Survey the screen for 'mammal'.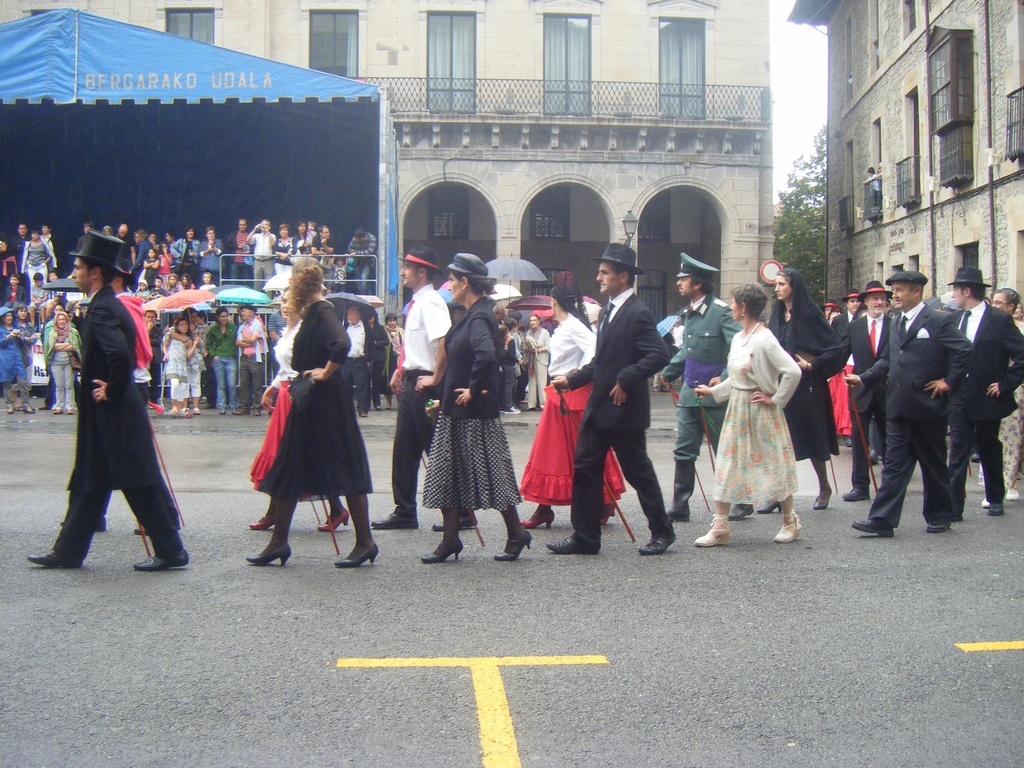
Survey found: {"left": 840, "top": 268, "right": 979, "bottom": 531}.
